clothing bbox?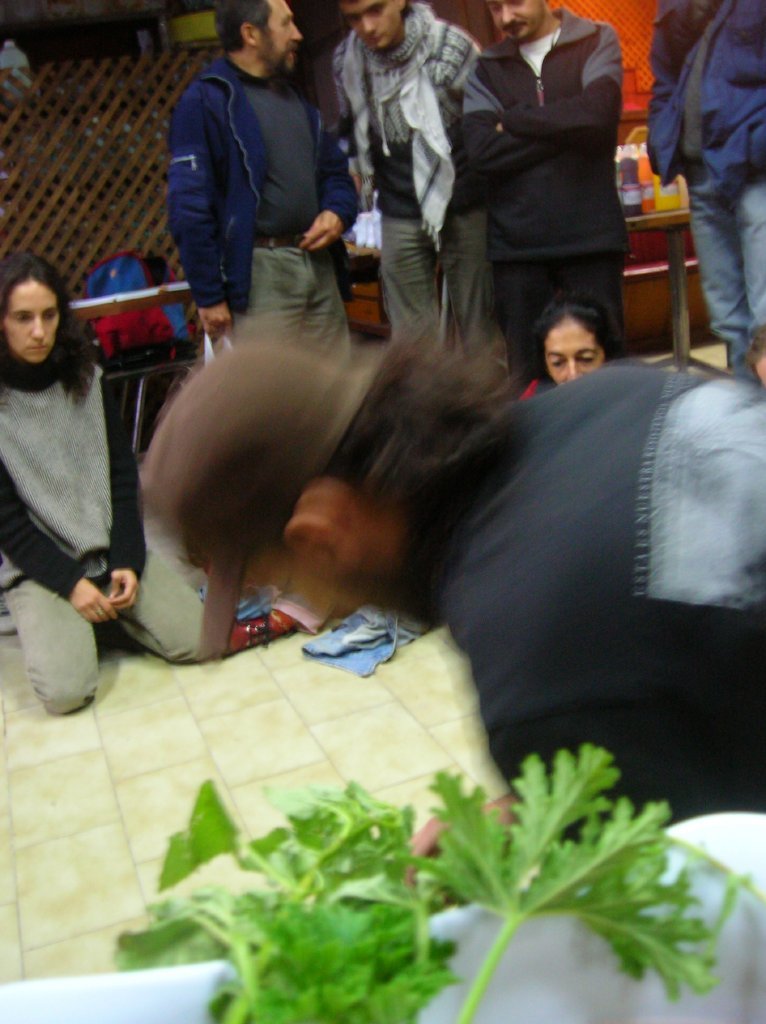
[x1=468, y1=16, x2=635, y2=397]
